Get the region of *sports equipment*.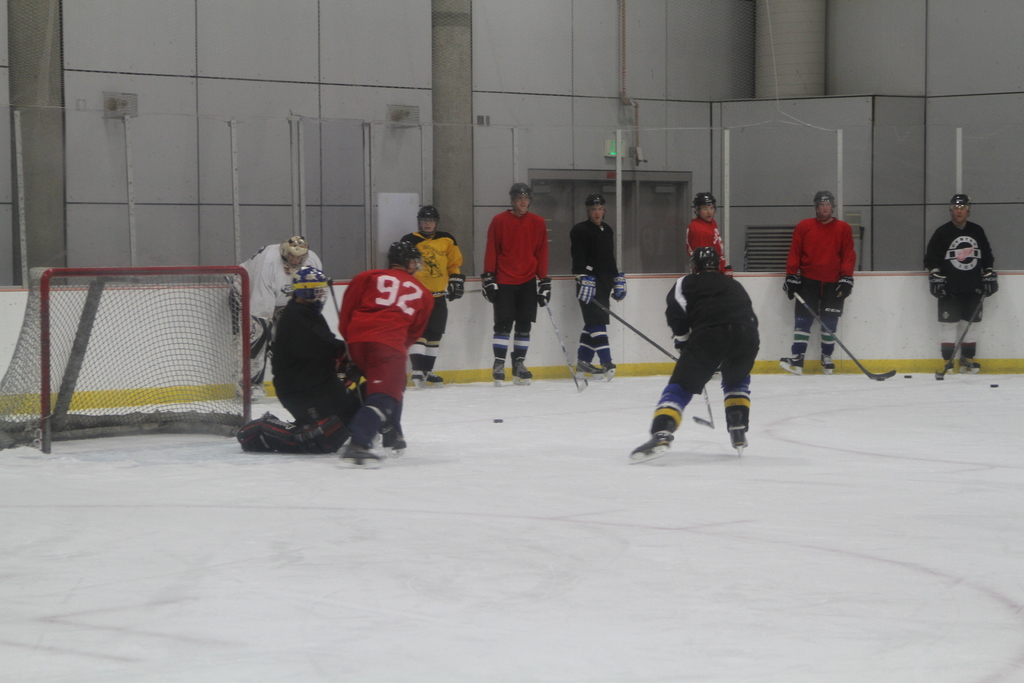
(left=793, top=288, right=899, bottom=384).
